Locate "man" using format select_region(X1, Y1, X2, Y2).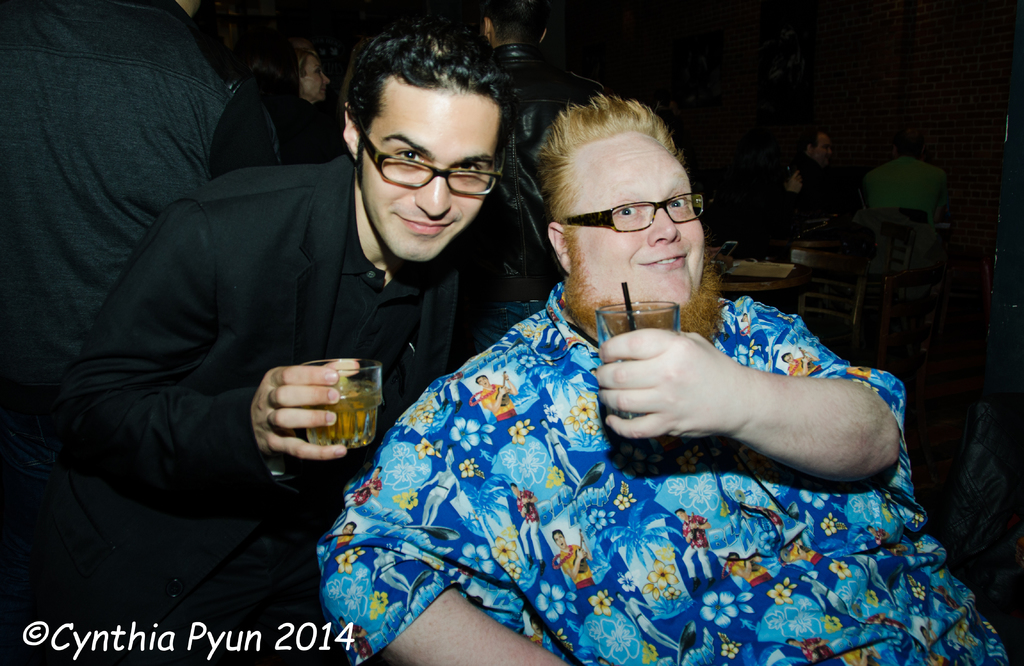
select_region(313, 95, 1009, 665).
